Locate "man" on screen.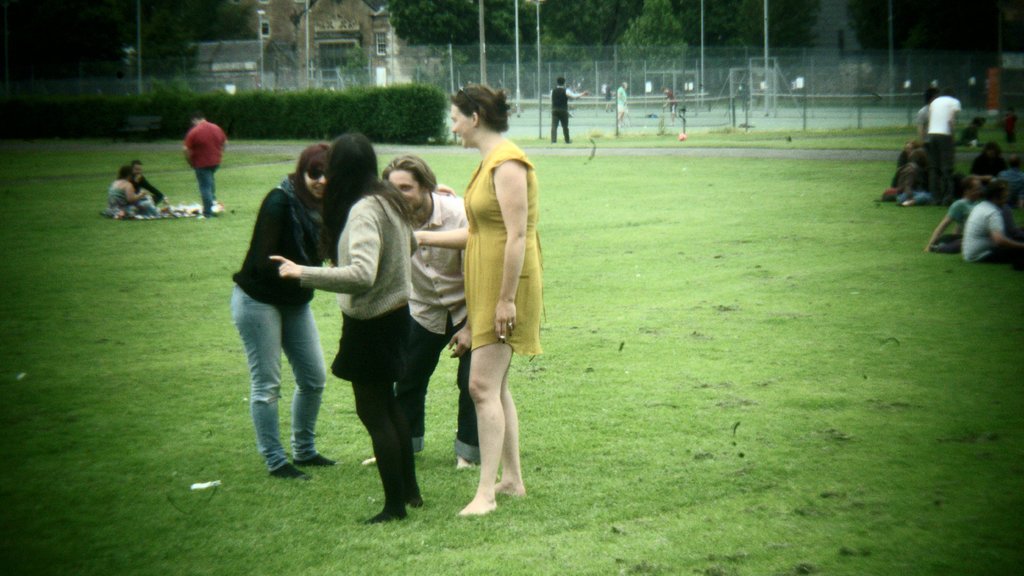
On screen at bbox=(954, 187, 1023, 265).
